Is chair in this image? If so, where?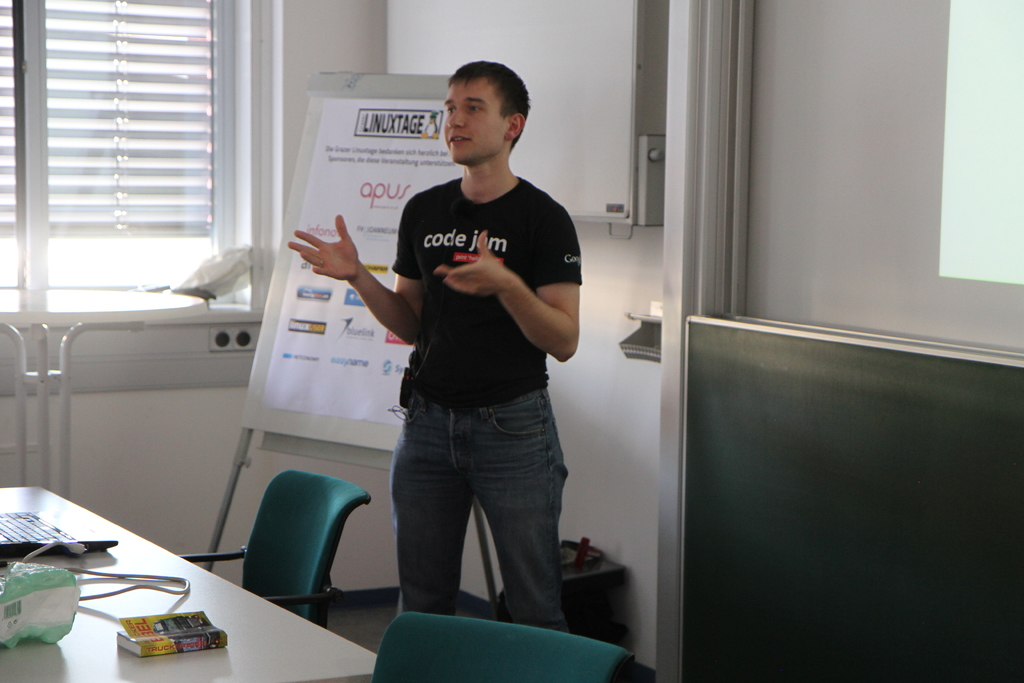
Yes, at {"left": 223, "top": 459, "right": 372, "bottom": 629}.
